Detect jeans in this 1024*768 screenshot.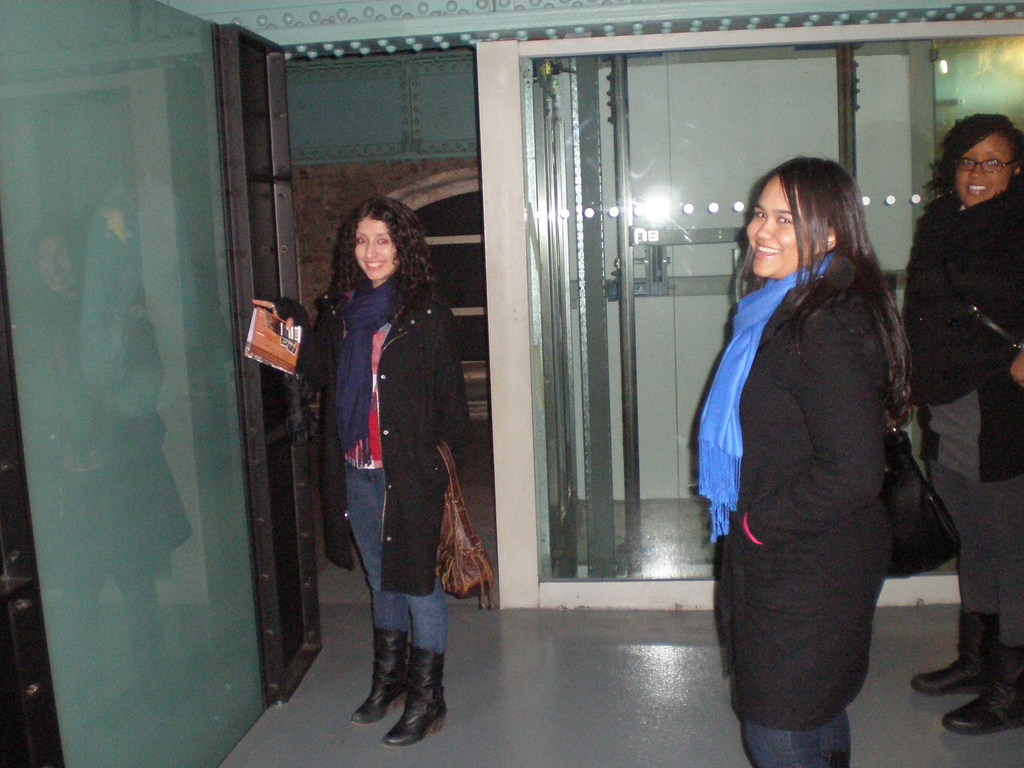
Detection: left=743, top=716, right=844, bottom=767.
